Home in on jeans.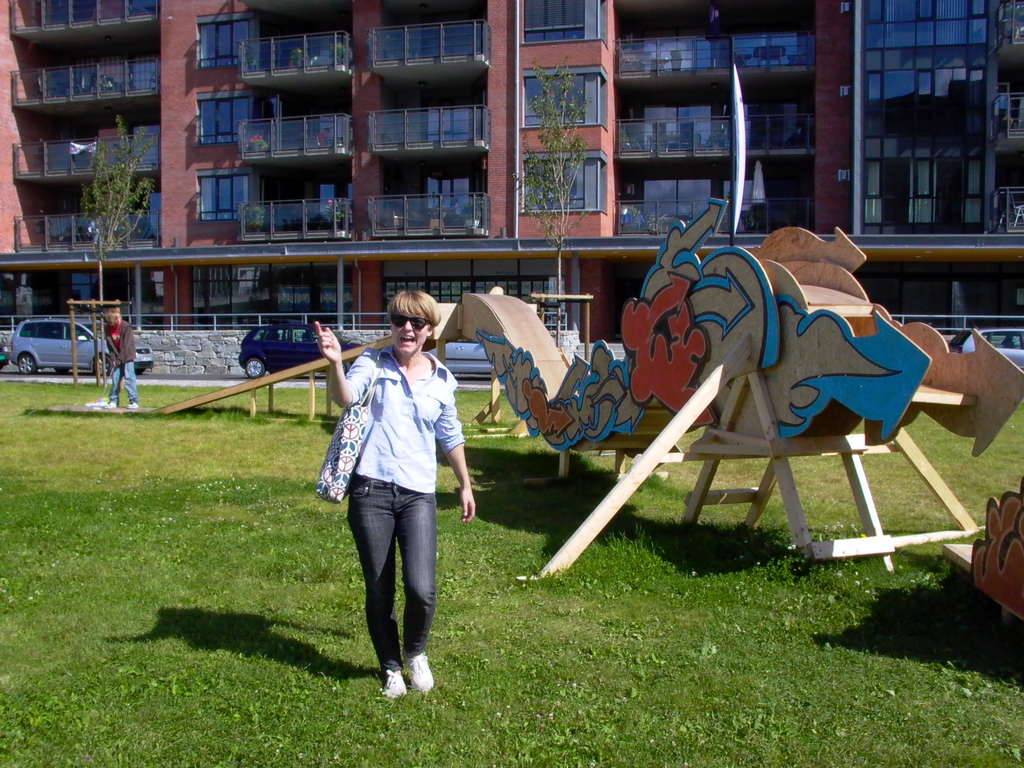
Homed in at BBox(353, 478, 456, 680).
